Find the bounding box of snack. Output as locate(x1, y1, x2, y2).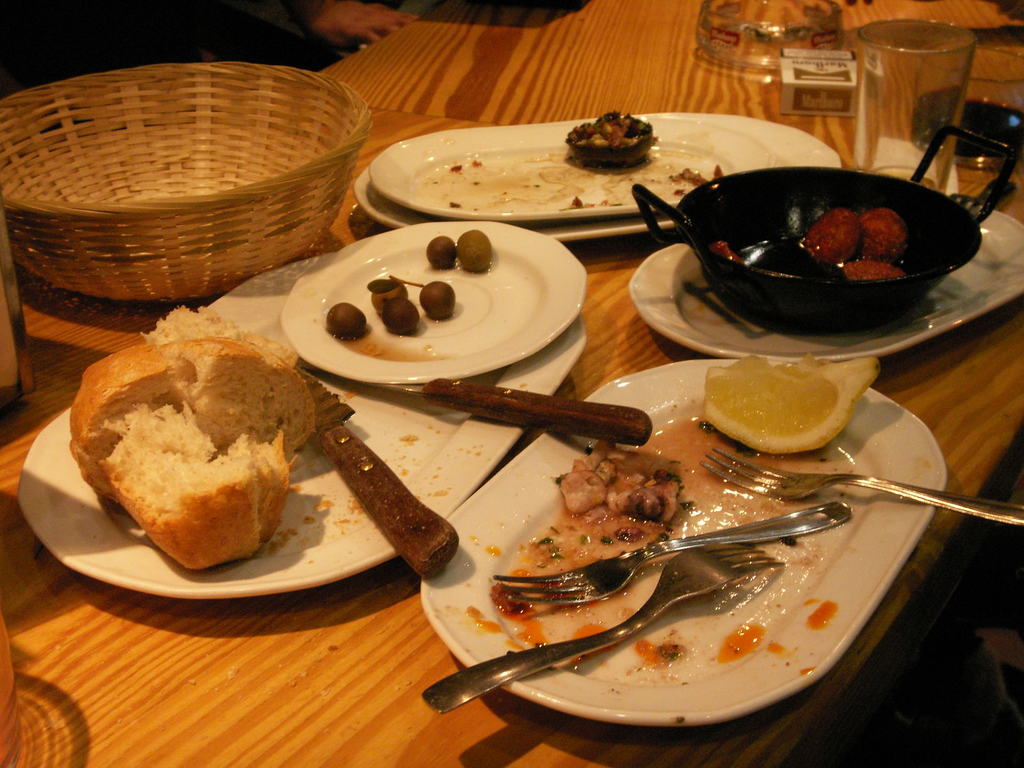
locate(426, 236, 458, 268).
